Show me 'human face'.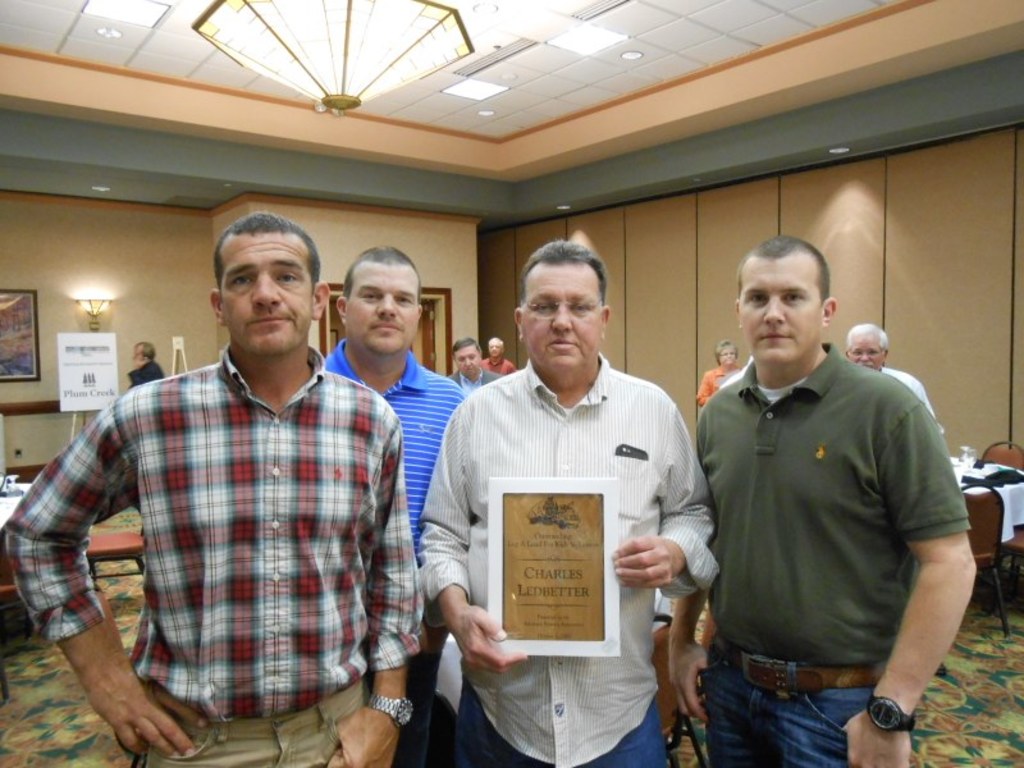
'human face' is here: box(485, 337, 497, 357).
